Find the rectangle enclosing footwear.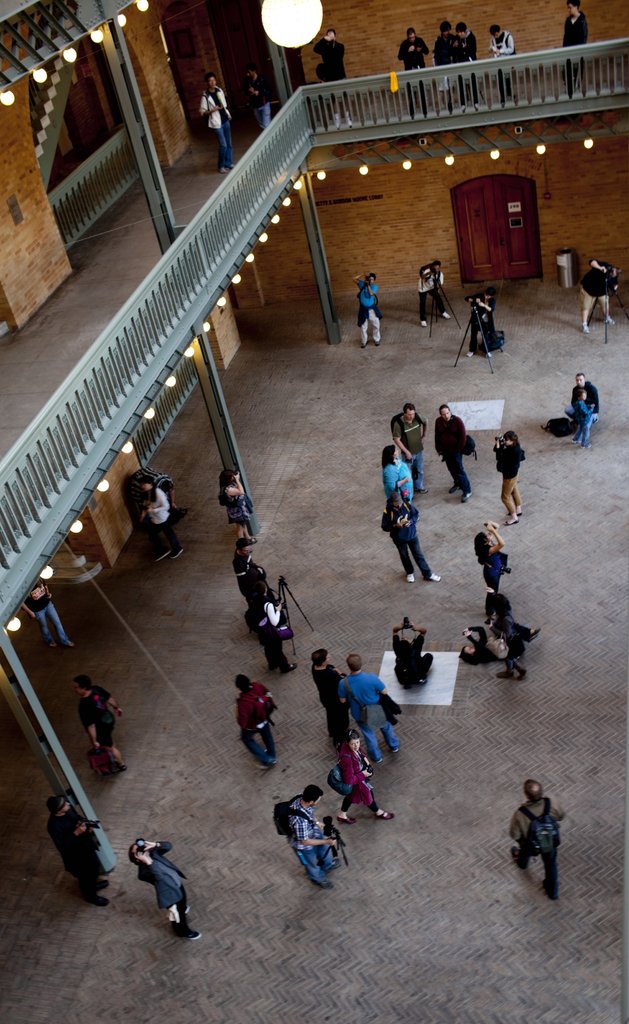
(left=421, top=319, right=426, bottom=328).
